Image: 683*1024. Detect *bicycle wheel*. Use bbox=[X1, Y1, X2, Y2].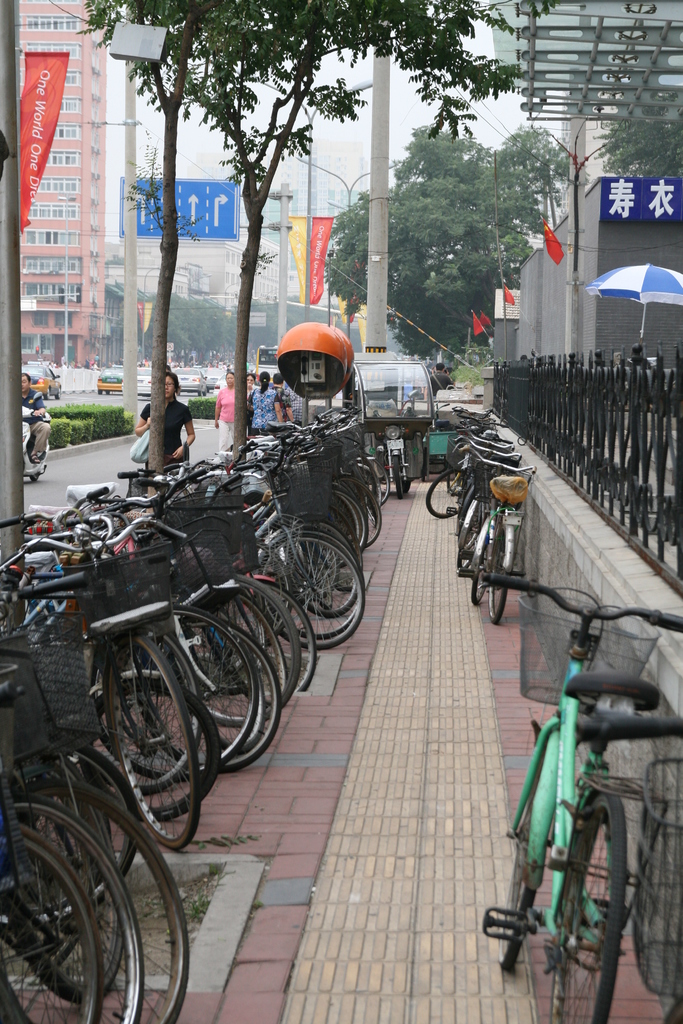
bbox=[547, 781, 638, 1023].
